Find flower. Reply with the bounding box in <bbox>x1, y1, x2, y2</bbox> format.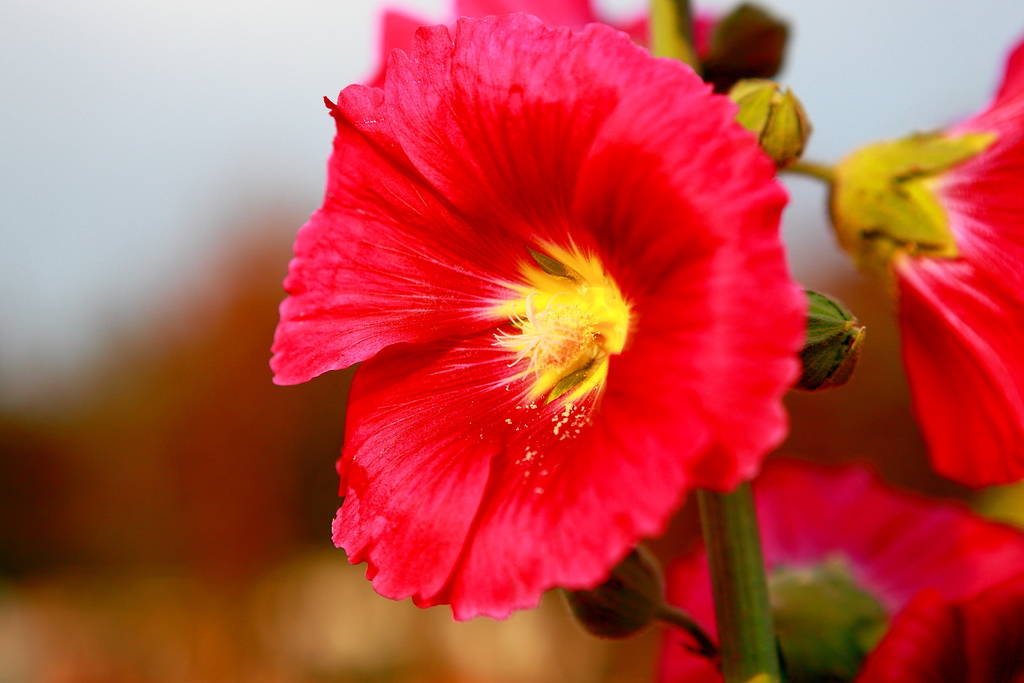
<bbox>272, 19, 850, 636</bbox>.
